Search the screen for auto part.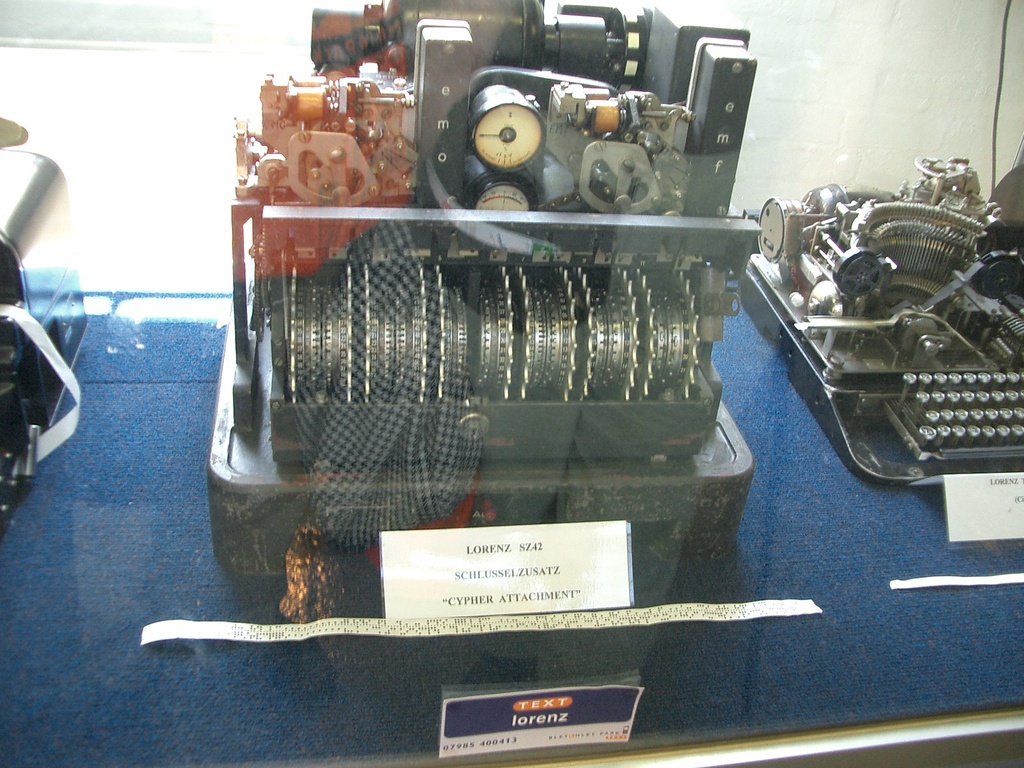
Found at 205,0,760,562.
